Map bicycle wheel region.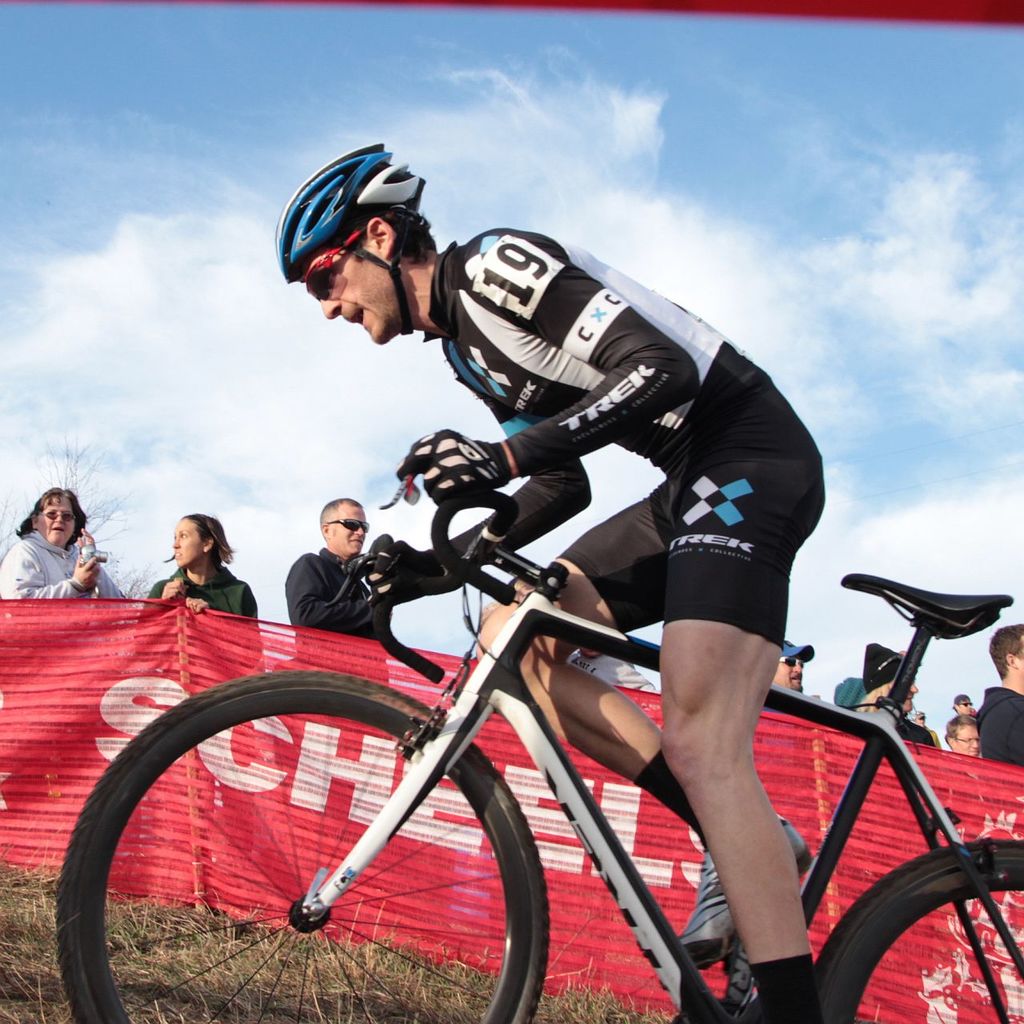
Mapped to bbox=(814, 838, 1023, 1023).
